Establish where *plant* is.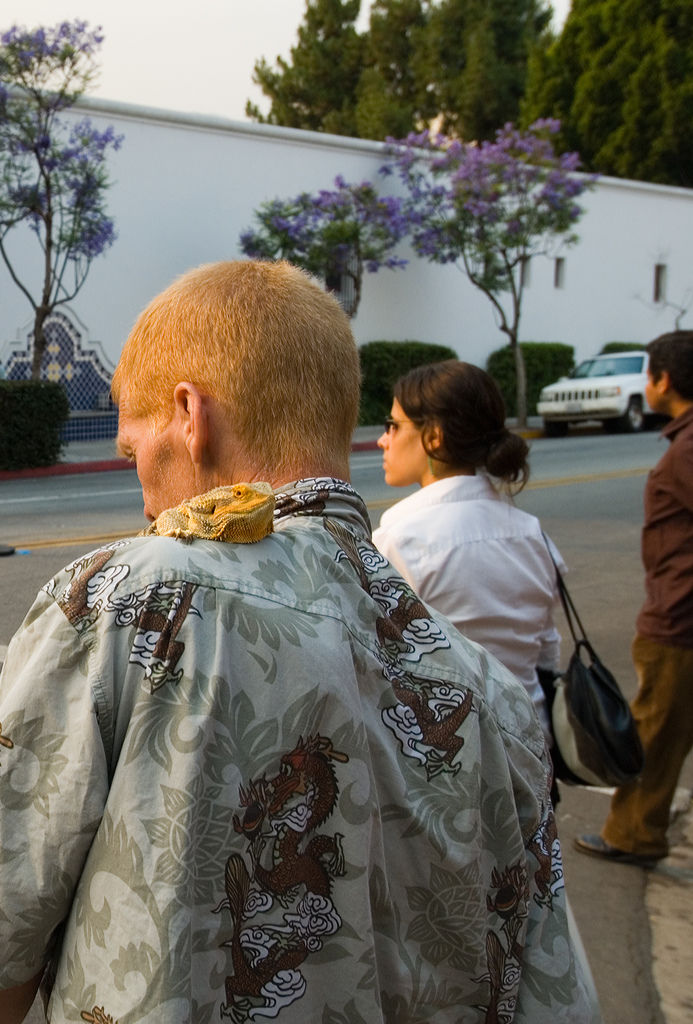
Established at [x1=374, y1=113, x2=608, y2=328].
